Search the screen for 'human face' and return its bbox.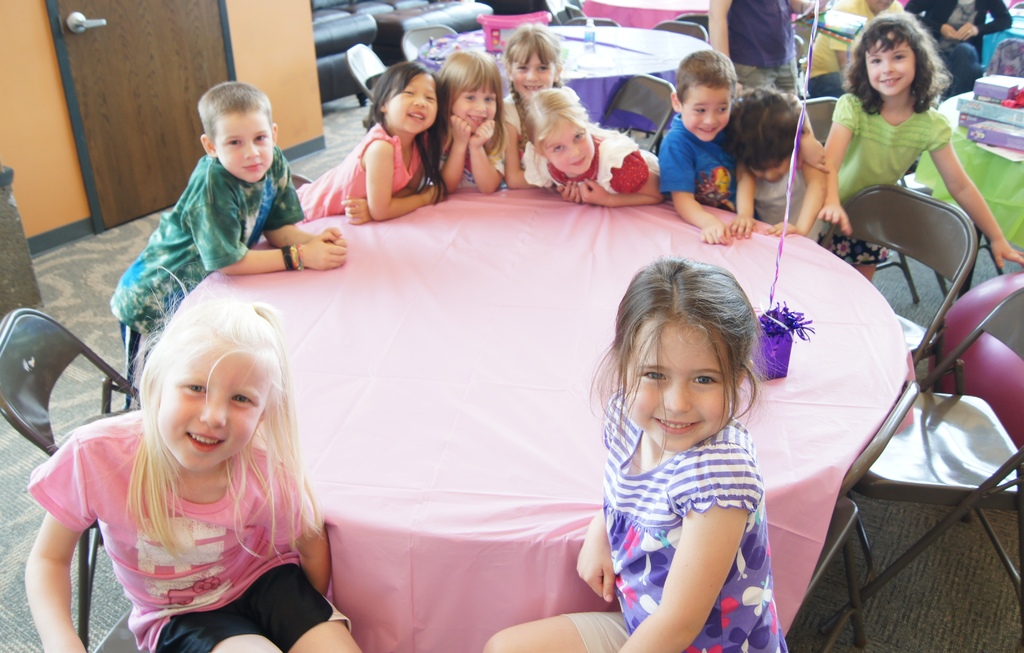
Found: [left=513, top=53, right=554, bottom=100].
